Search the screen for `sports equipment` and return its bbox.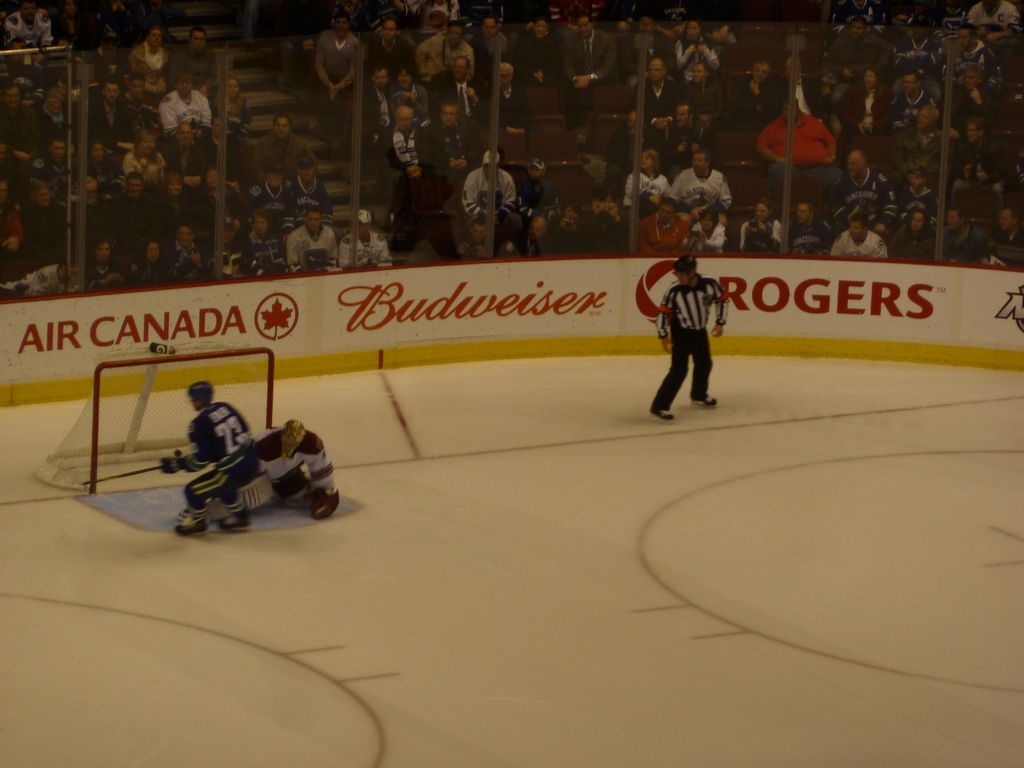
Found: BBox(218, 507, 257, 524).
